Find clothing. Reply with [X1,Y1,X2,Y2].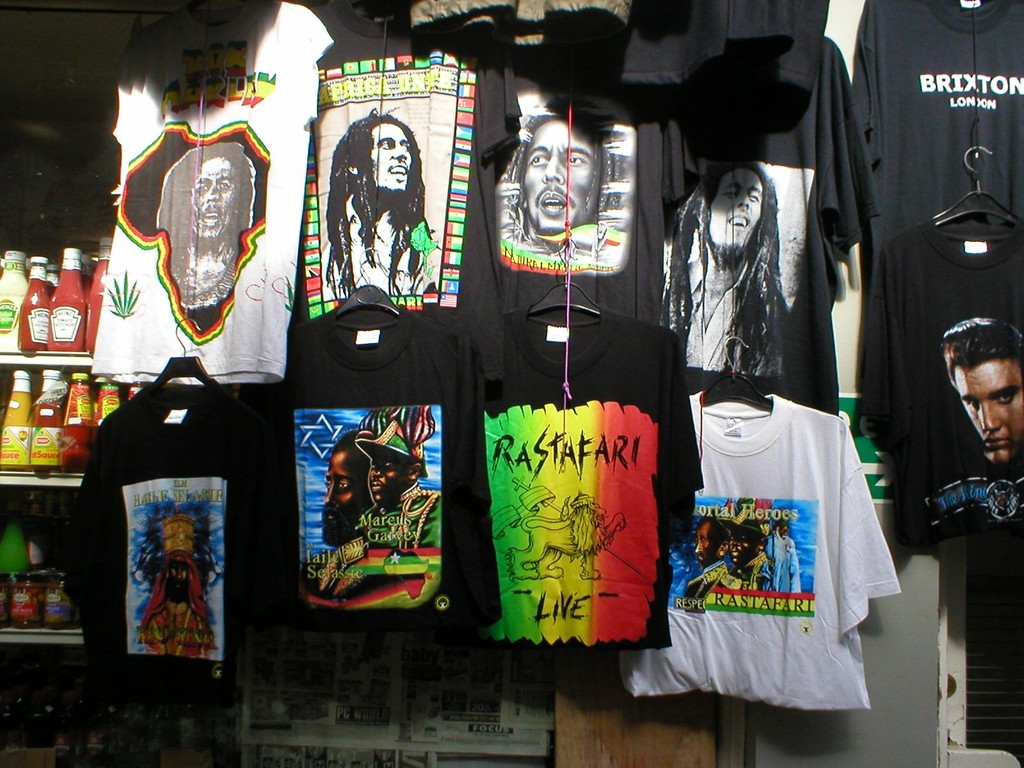
[99,18,305,368].
